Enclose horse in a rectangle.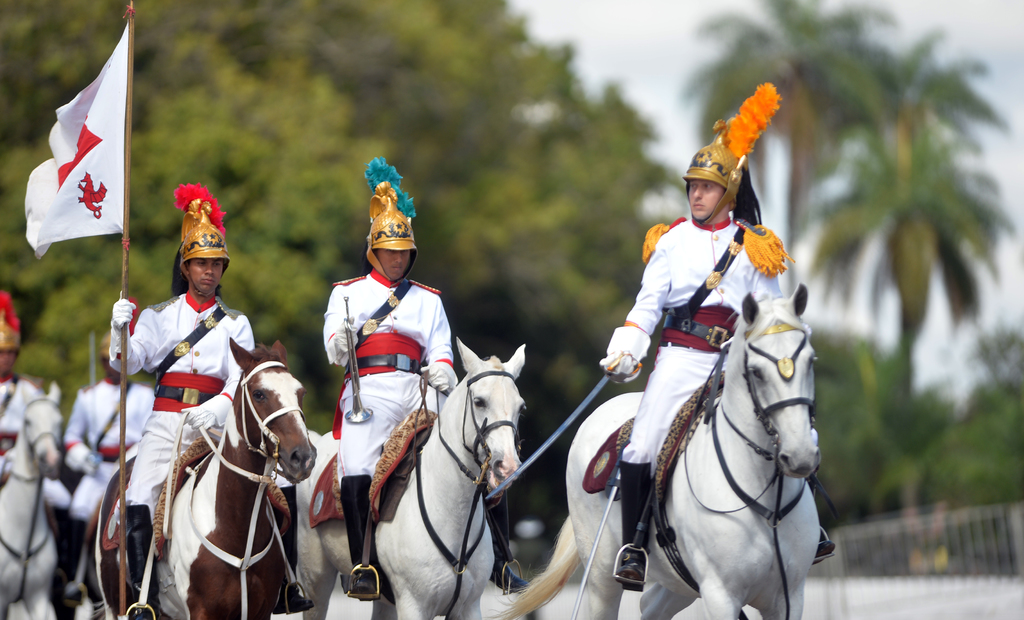
pyautogui.locateOnScreen(269, 337, 526, 619).
